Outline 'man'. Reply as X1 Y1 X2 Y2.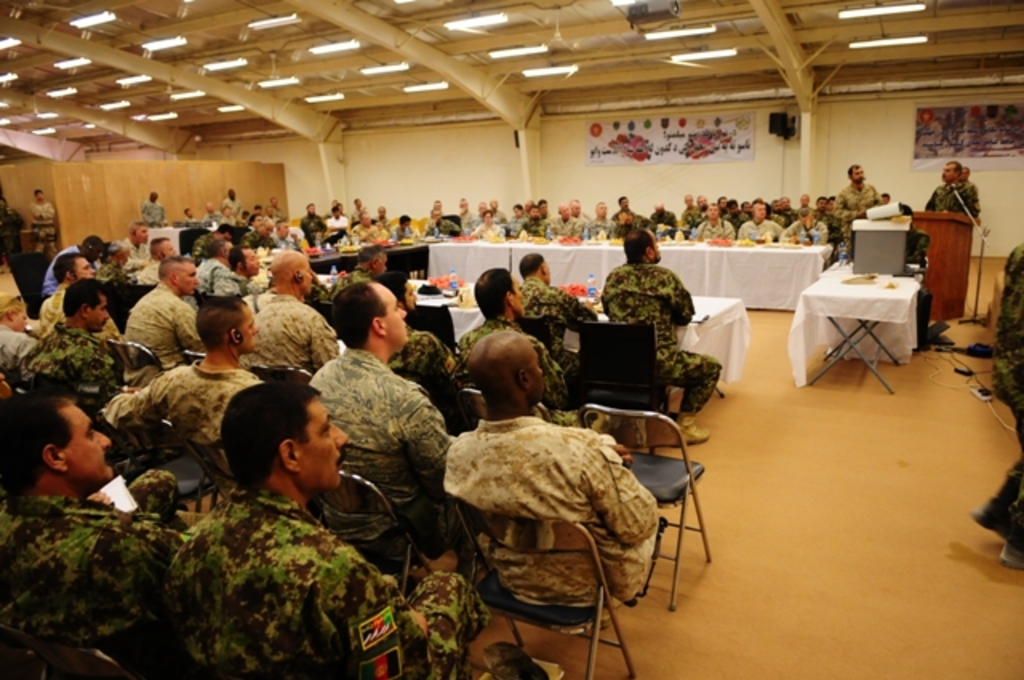
306 272 461 573.
